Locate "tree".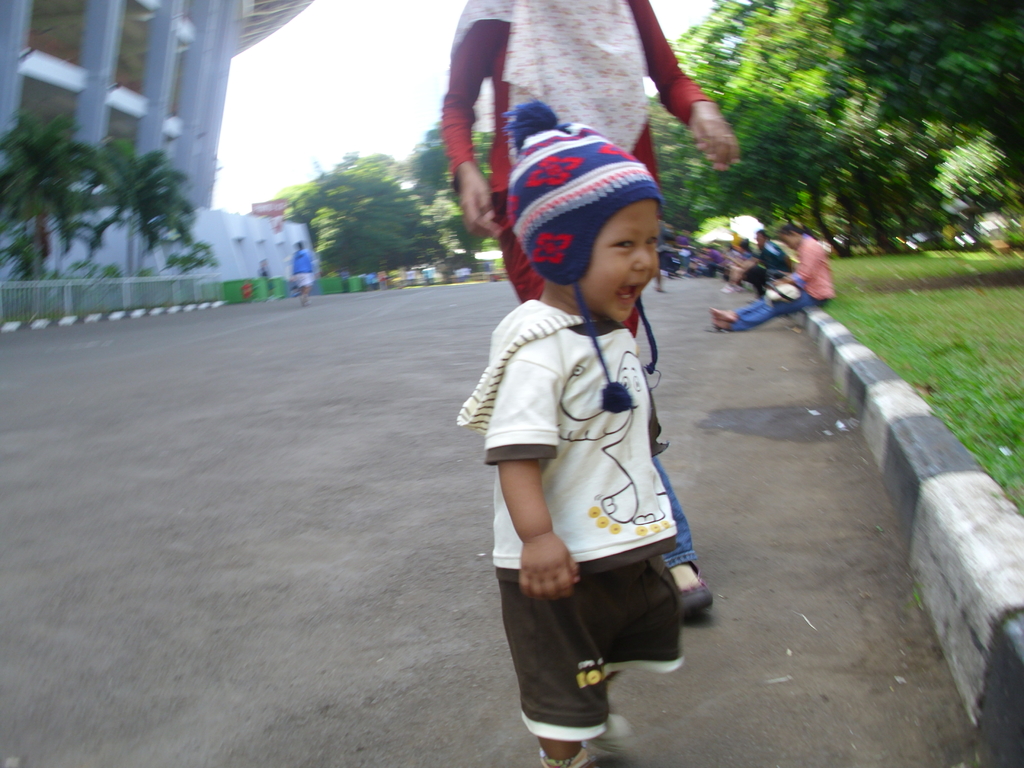
Bounding box: detection(291, 145, 424, 279).
